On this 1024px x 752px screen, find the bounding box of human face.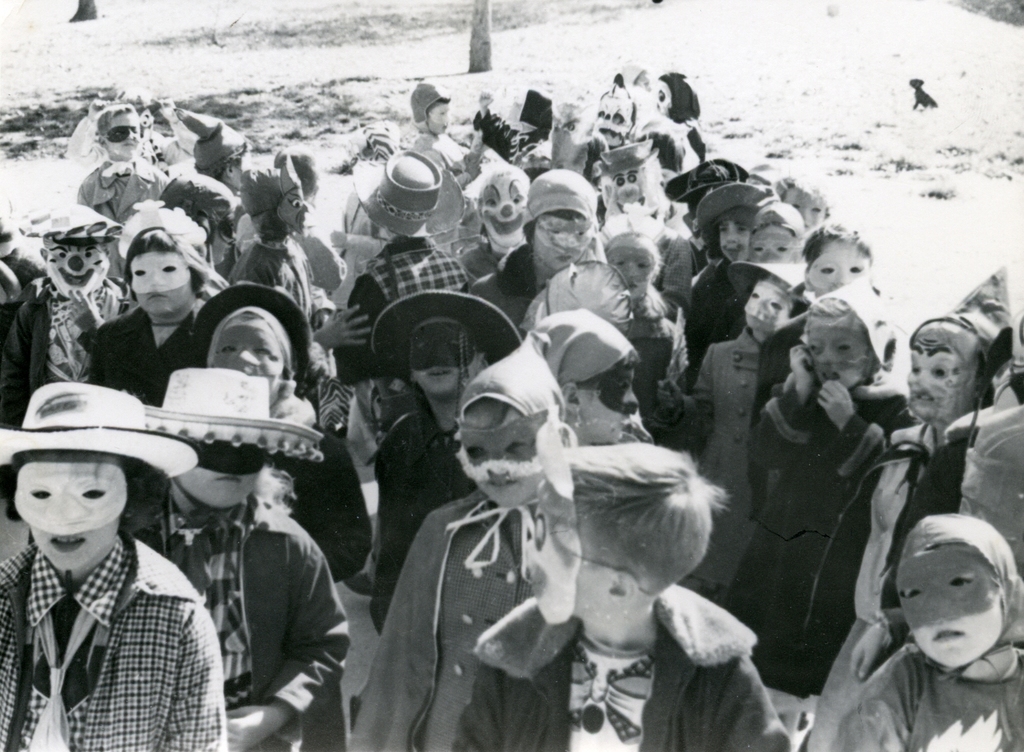
Bounding box: bbox=(456, 413, 544, 508).
